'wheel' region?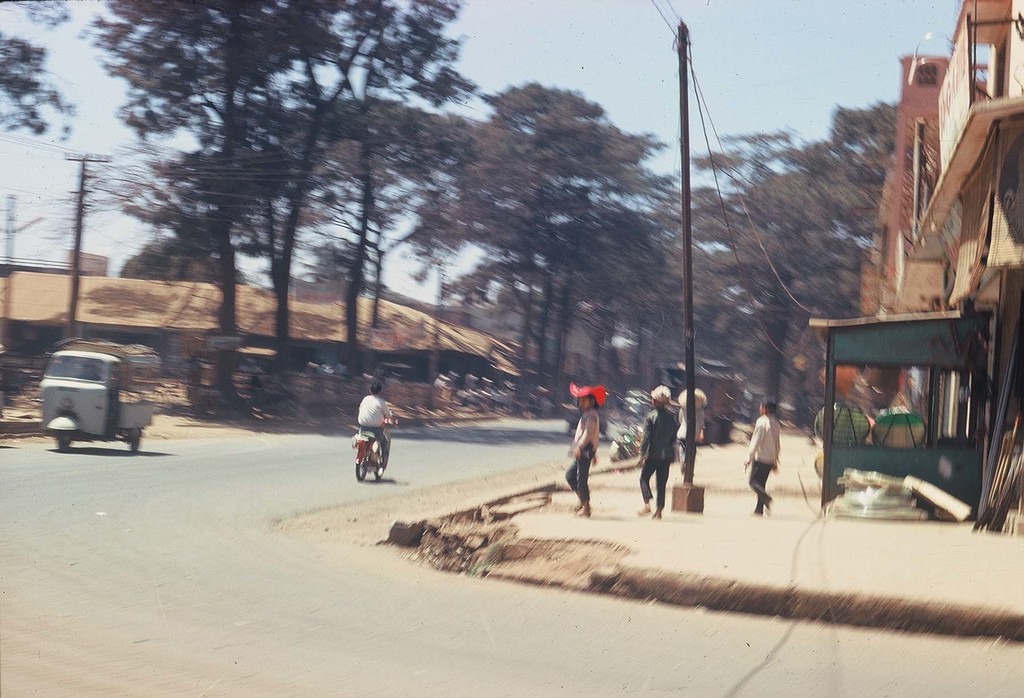
left=355, top=446, right=370, bottom=480
